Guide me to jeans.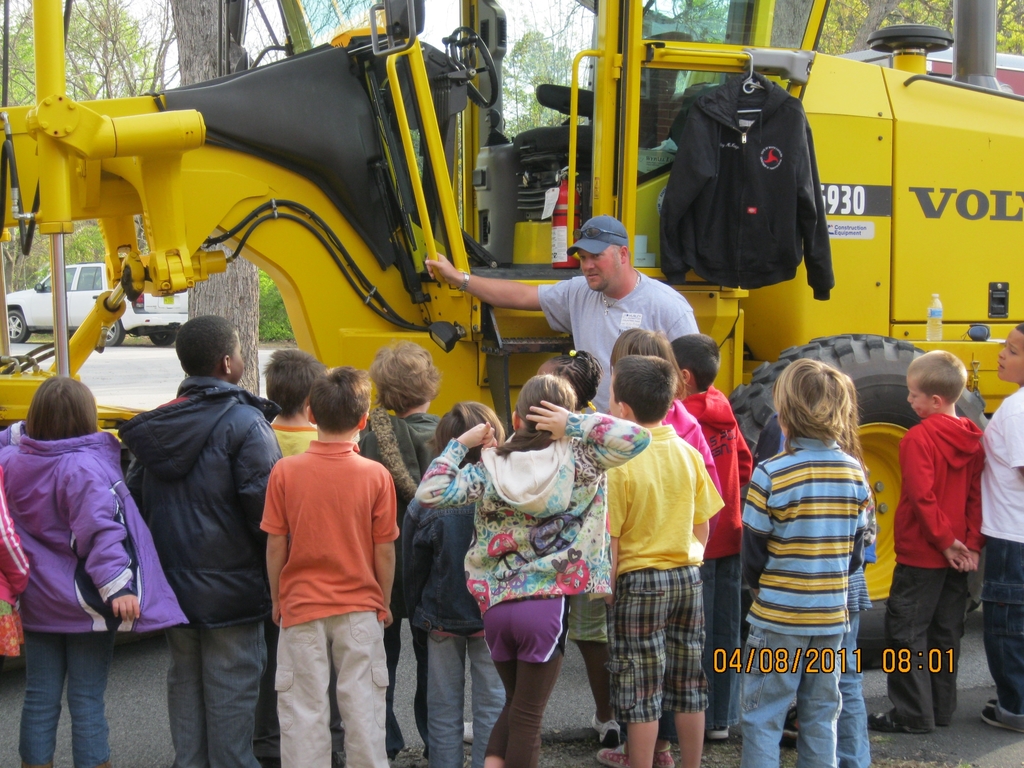
Guidance: select_region(833, 614, 877, 767).
